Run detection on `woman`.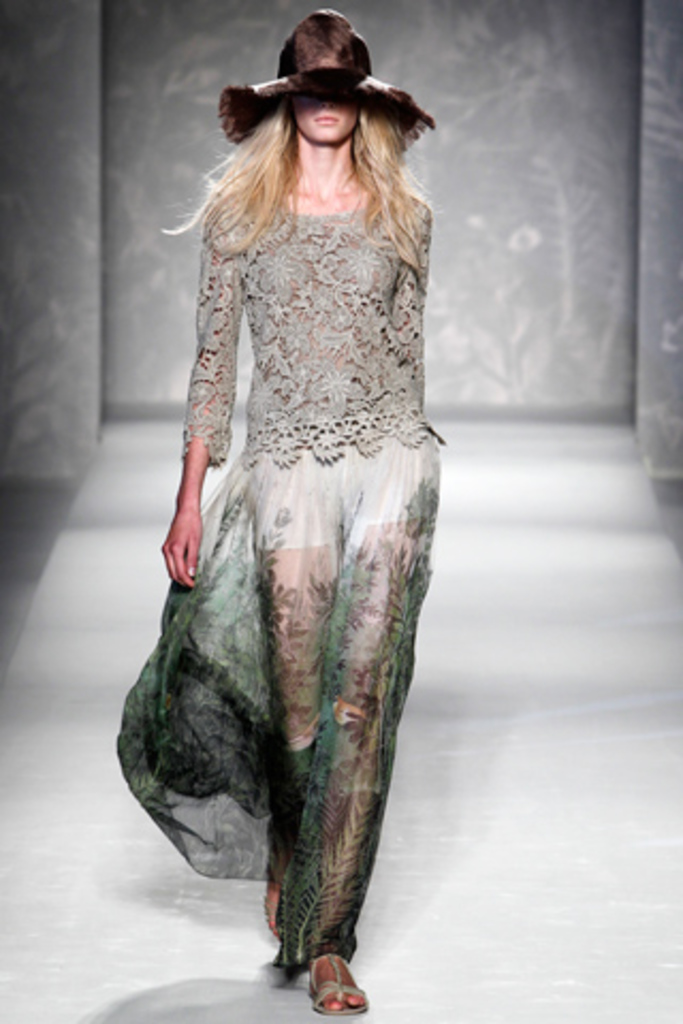
Result: l=117, t=0, r=455, b=986.
